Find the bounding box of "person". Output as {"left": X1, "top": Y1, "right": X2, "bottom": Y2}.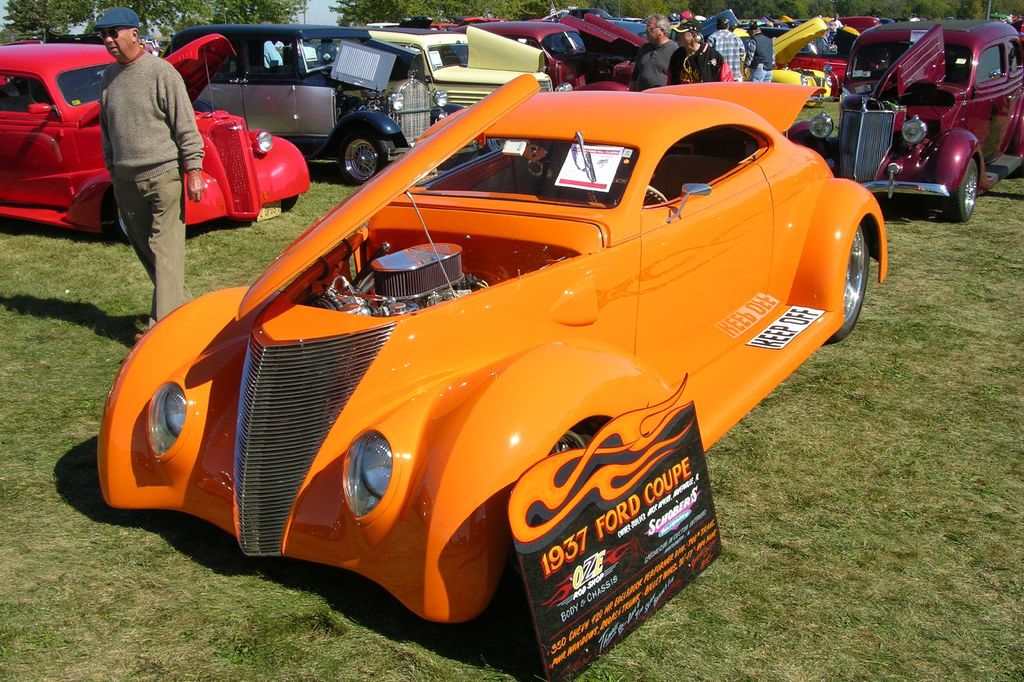
{"left": 627, "top": 10, "right": 679, "bottom": 93}.
